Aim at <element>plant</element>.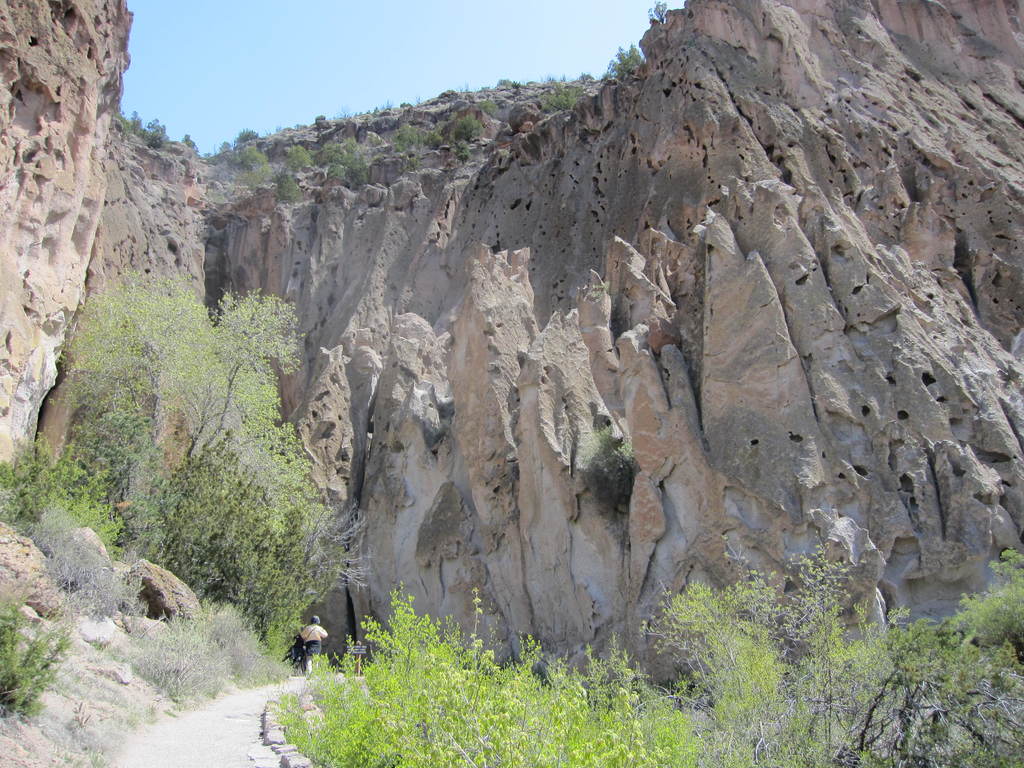
Aimed at BBox(0, 584, 79, 707).
